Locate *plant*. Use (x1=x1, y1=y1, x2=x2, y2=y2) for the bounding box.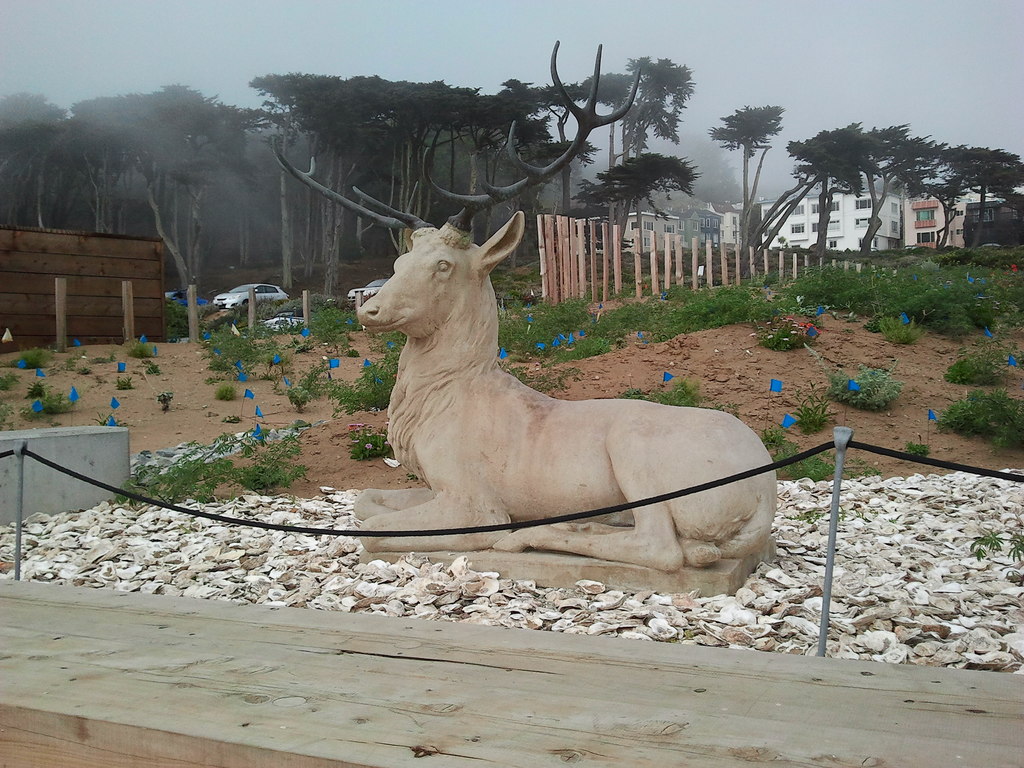
(x1=668, y1=628, x2=696, y2=643).
